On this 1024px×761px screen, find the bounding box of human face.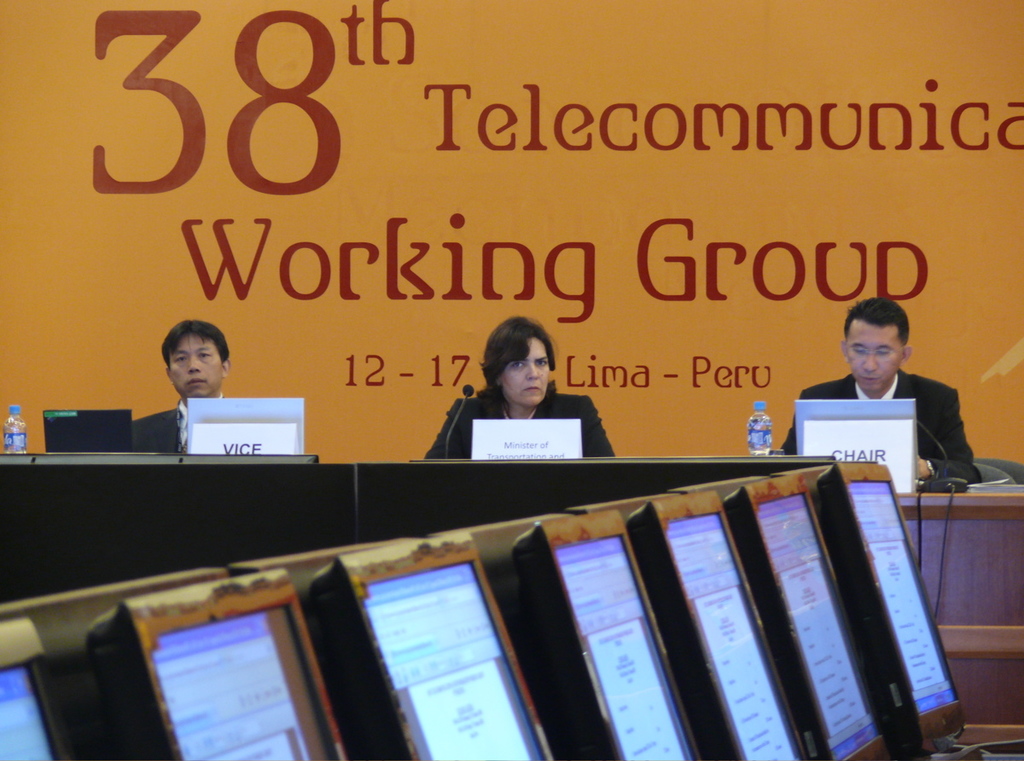
Bounding box: (503, 340, 550, 408).
